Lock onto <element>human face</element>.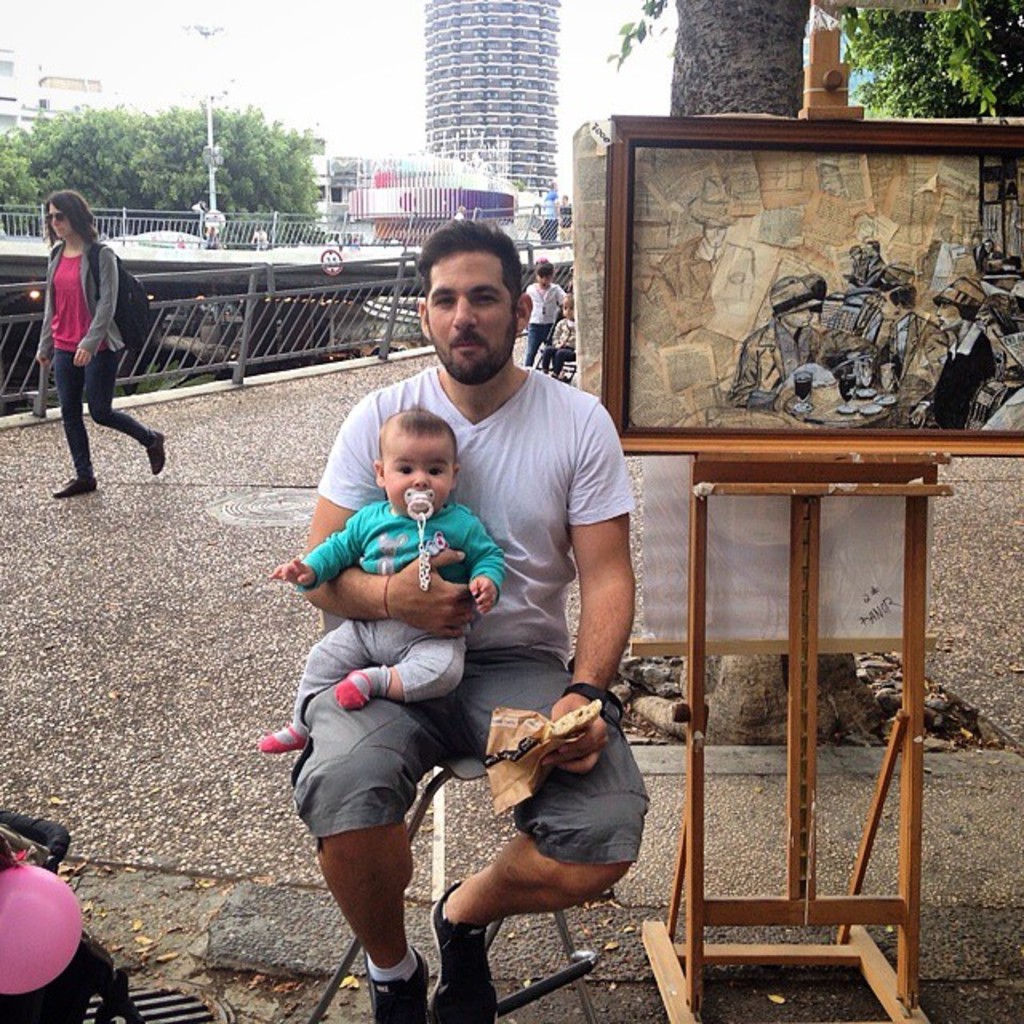
Locked: bbox=[382, 427, 448, 512].
